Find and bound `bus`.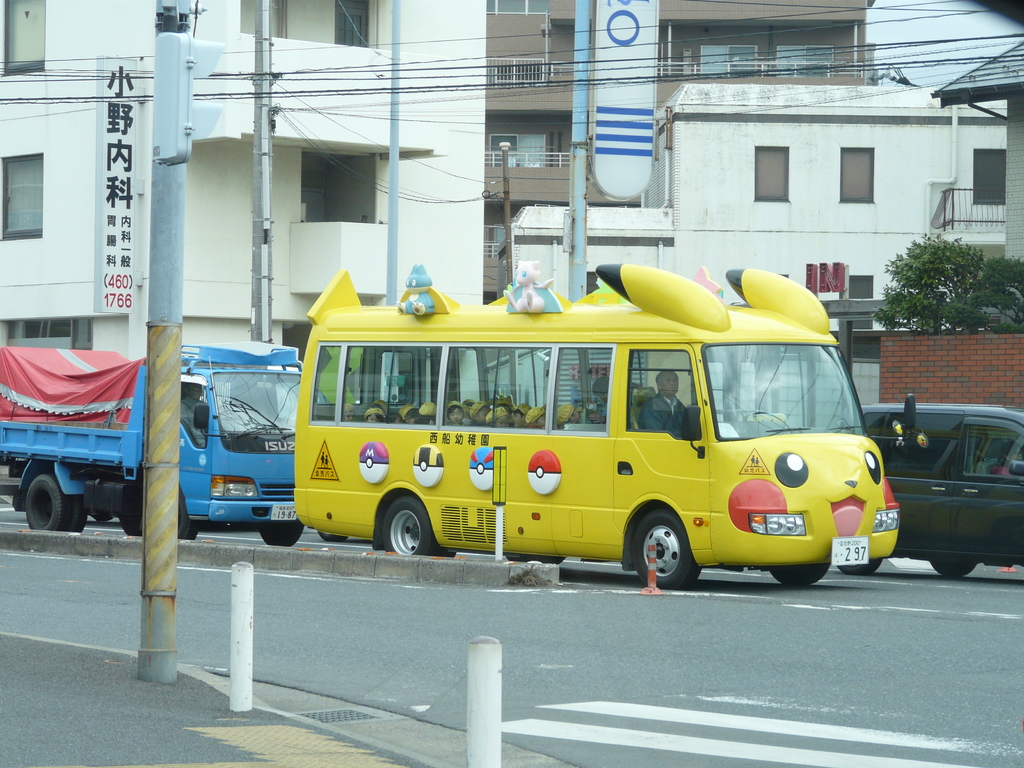
Bound: (289,259,906,584).
